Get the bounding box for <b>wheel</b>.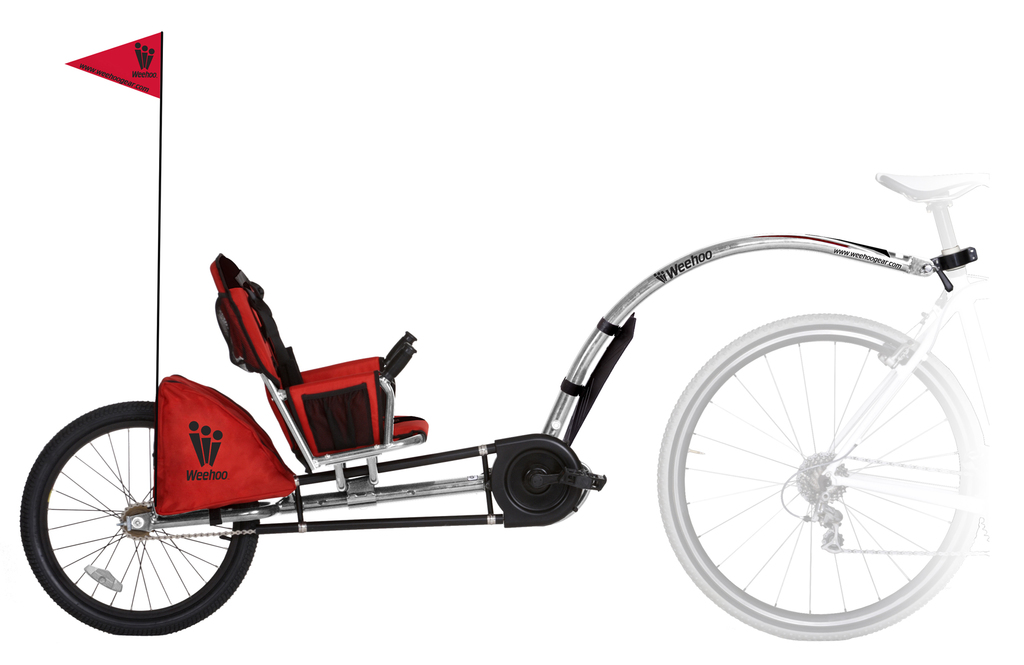
bbox=[658, 300, 970, 644].
